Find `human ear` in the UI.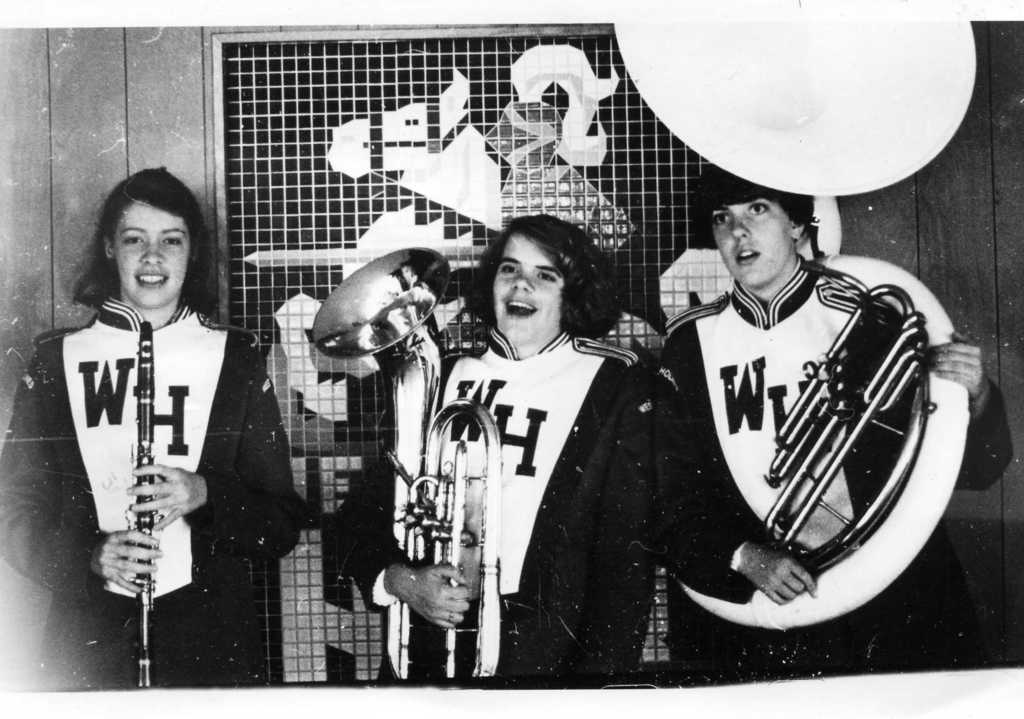
UI element at x1=100 y1=230 x2=112 y2=254.
